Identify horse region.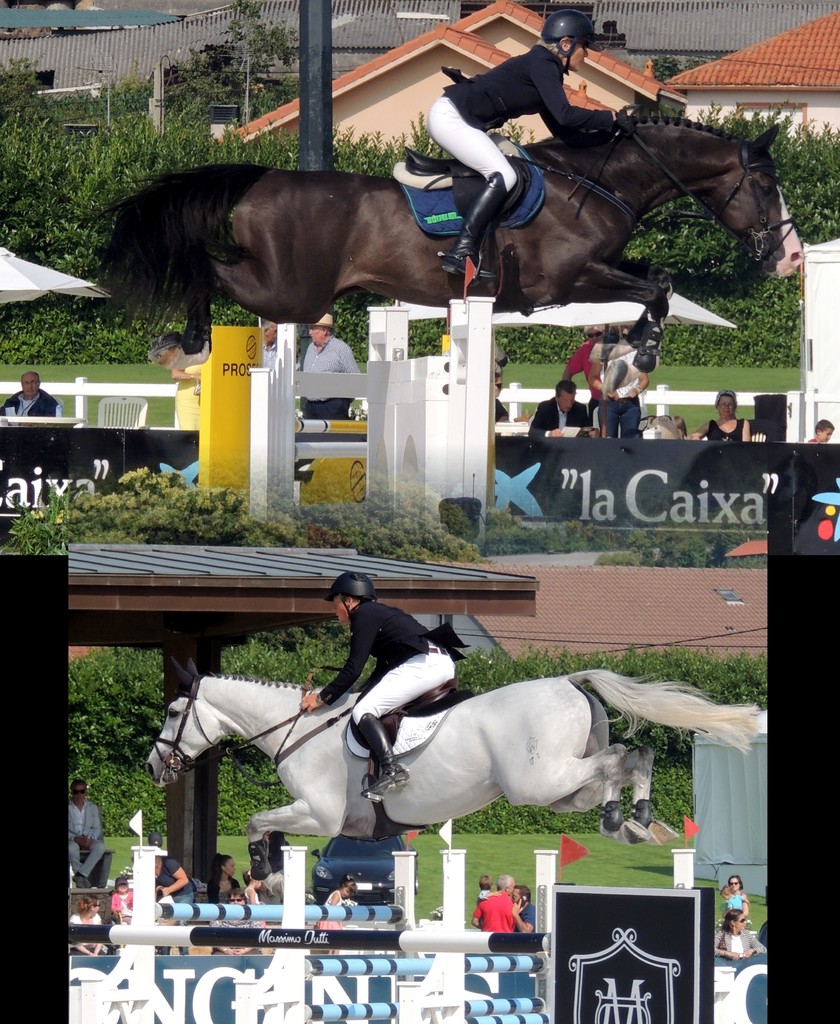
Region: (50,127,806,375).
